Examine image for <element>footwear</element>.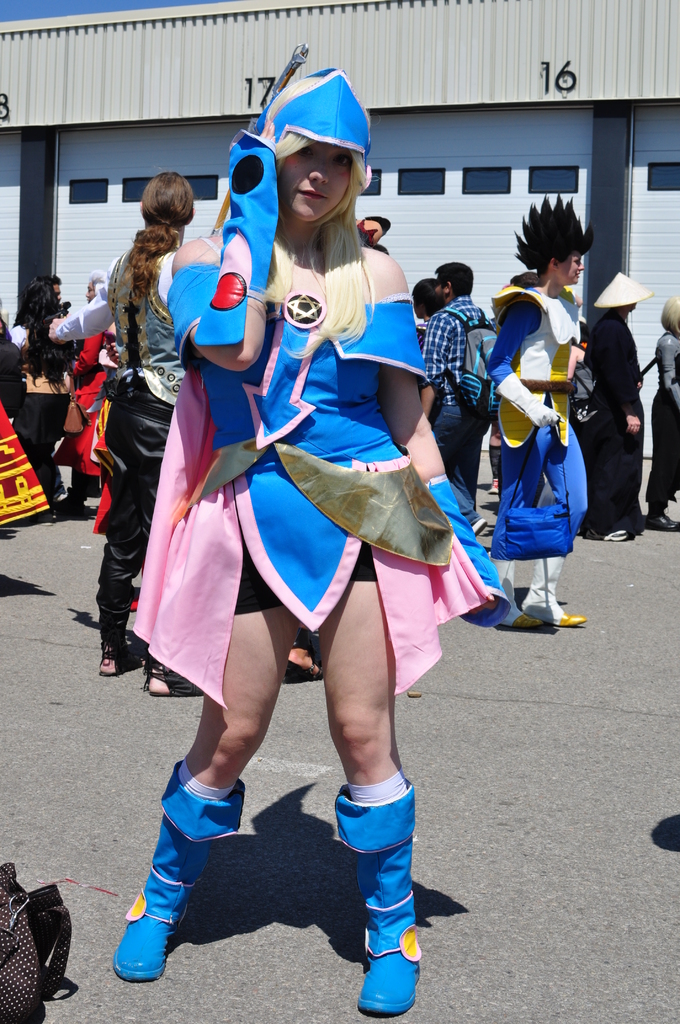
Examination result: x1=117 y1=794 x2=236 y2=989.
